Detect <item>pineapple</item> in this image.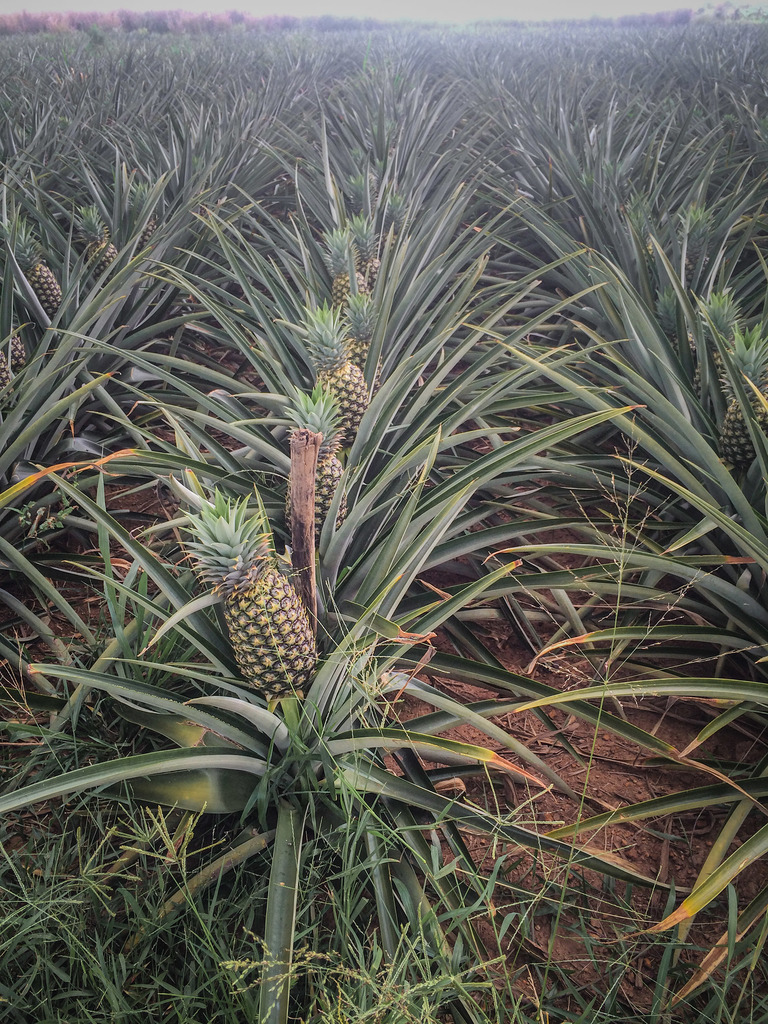
Detection: region(691, 282, 744, 403).
